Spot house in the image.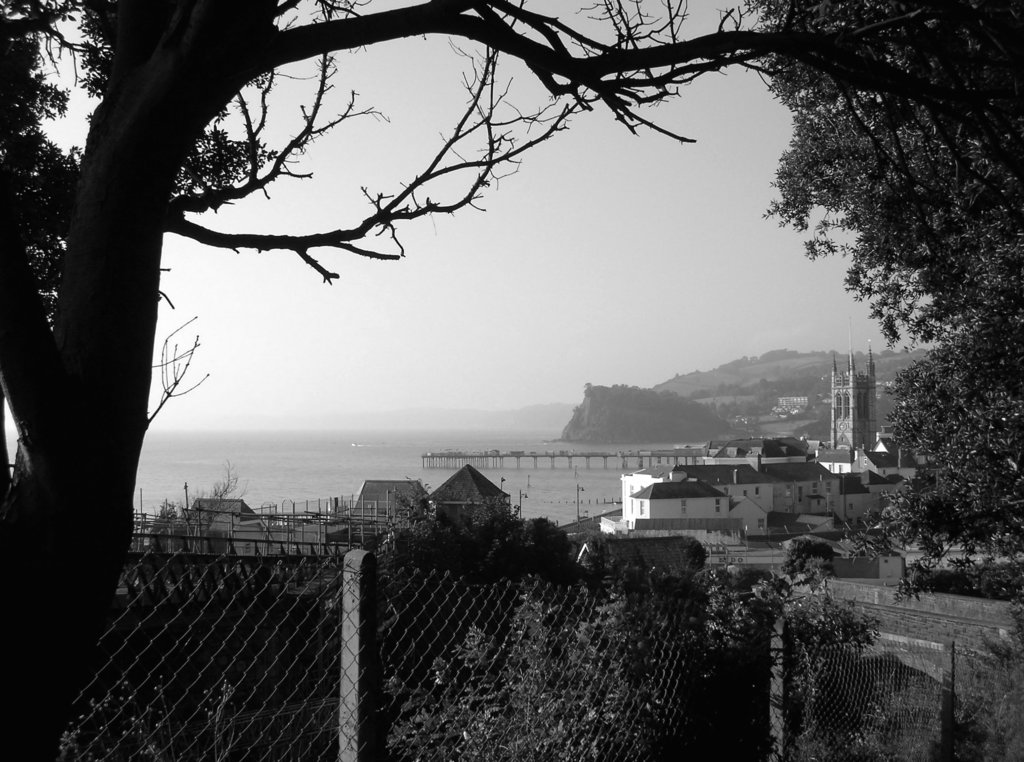
house found at {"left": 428, "top": 455, "right": 512, "bottom": 524}.
